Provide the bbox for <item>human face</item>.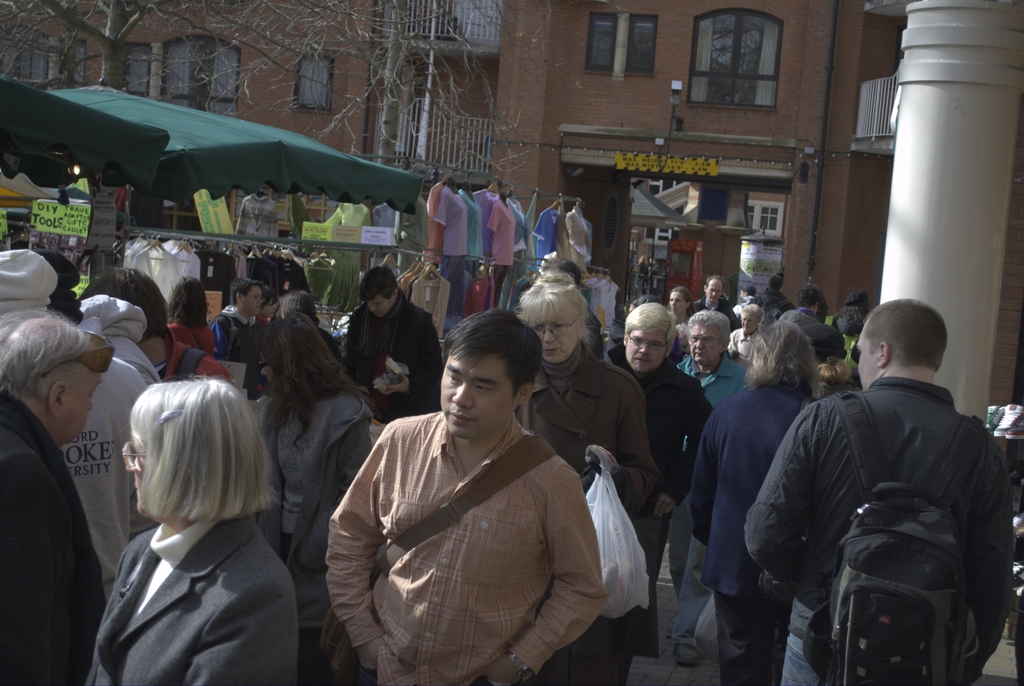
left=668, top=291, right=687, bottom=316.
